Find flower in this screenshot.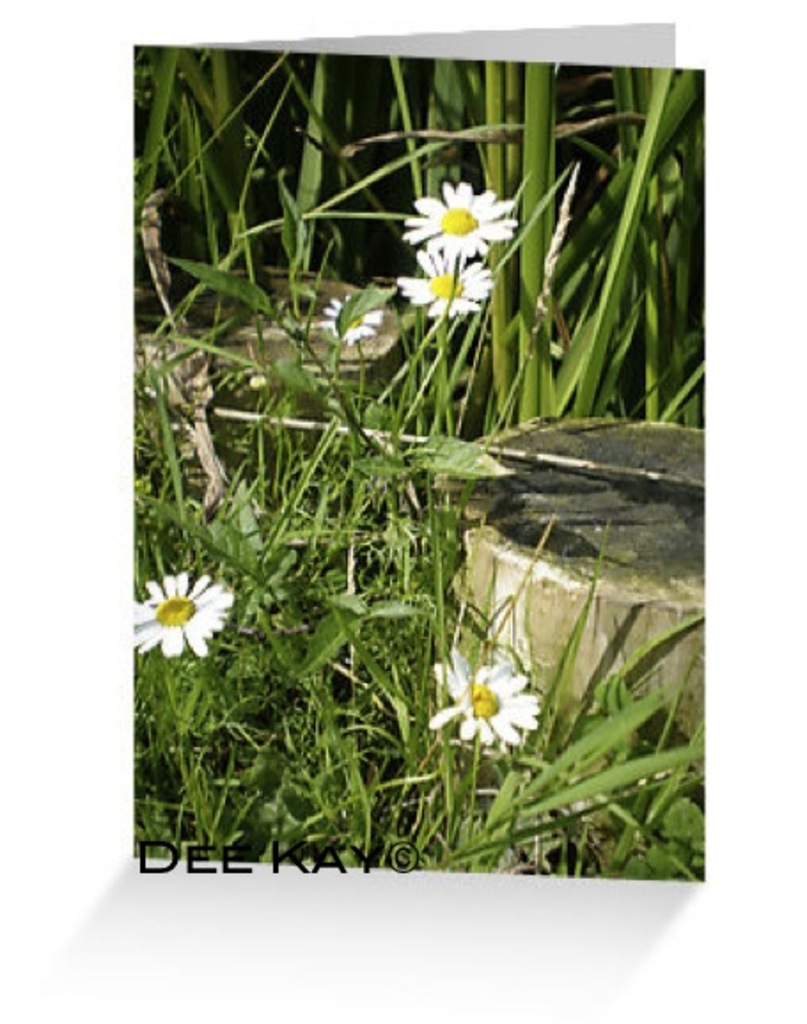
The bounding box for flower is (x1=323, y1=298, x2=396, y2=346).
